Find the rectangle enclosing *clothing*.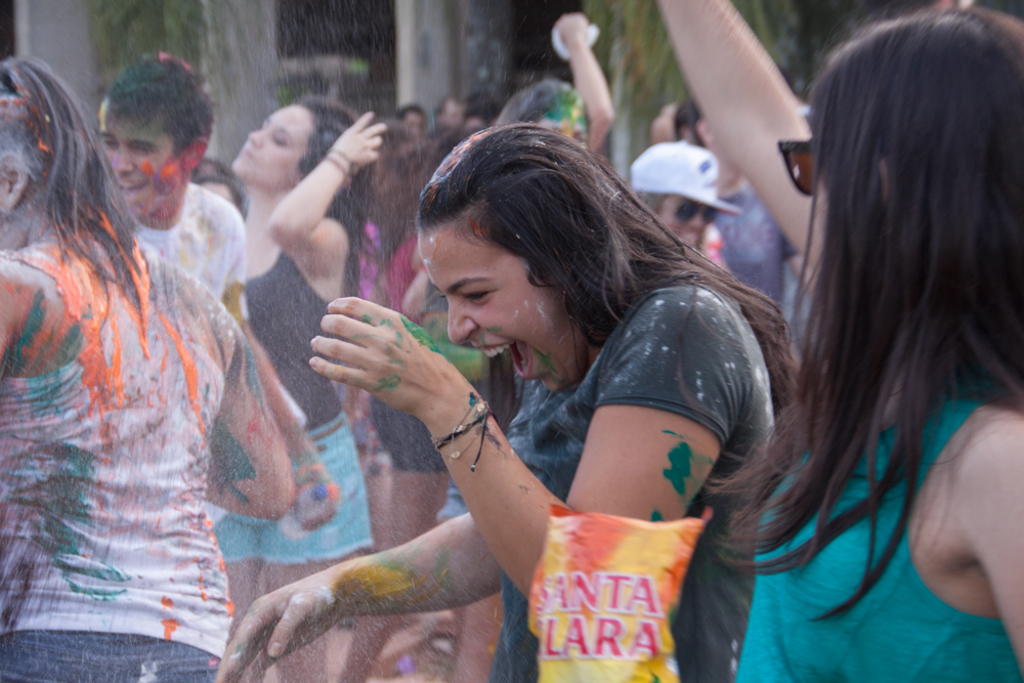
x1=210, y1=255, x2=381, y2=575.
